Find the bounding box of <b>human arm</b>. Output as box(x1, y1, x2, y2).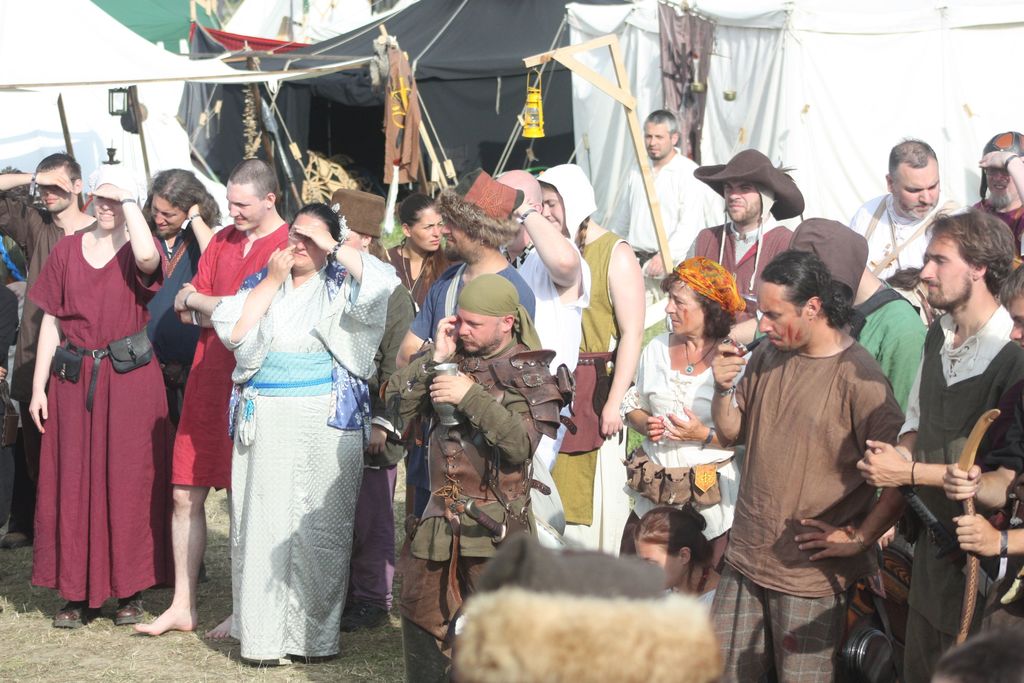
box(383, 334, 447, 434).
